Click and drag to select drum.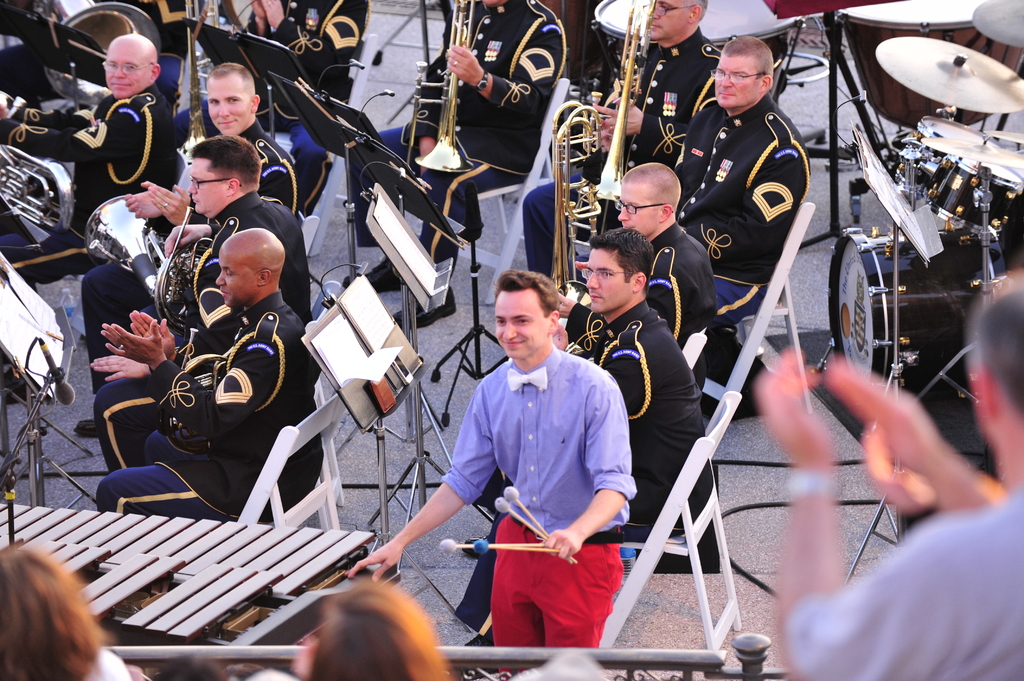
Selection: left=929, top=156, right=1022, bottom=236.
